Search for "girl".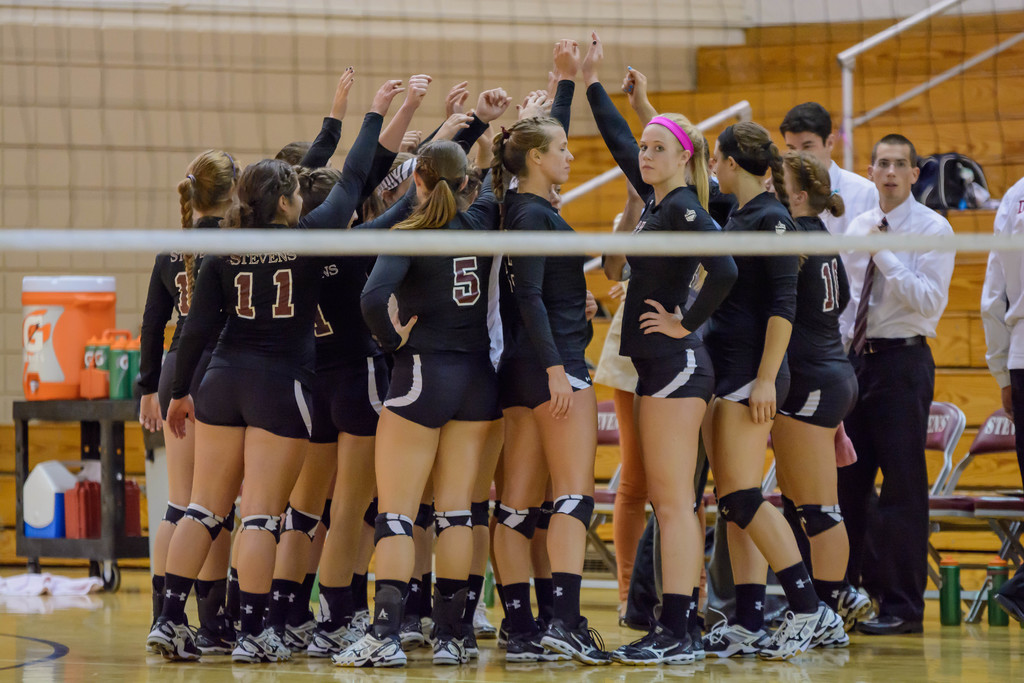
Found at [140, 79, 402, 655].
